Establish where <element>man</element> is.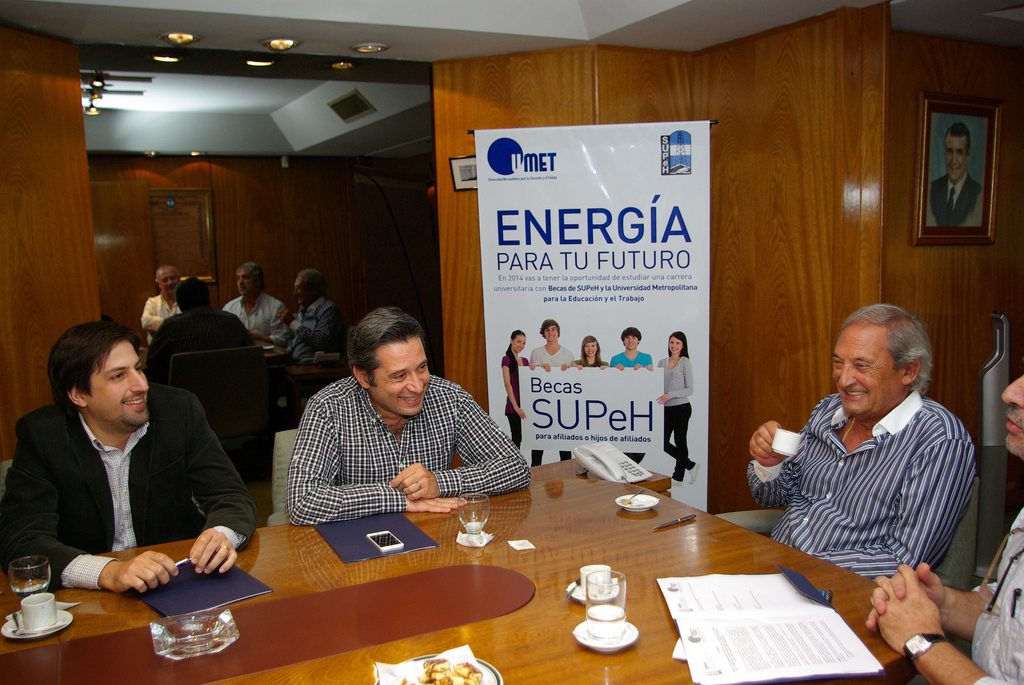
Established at <region>142, 263, 181, 345</region>.
